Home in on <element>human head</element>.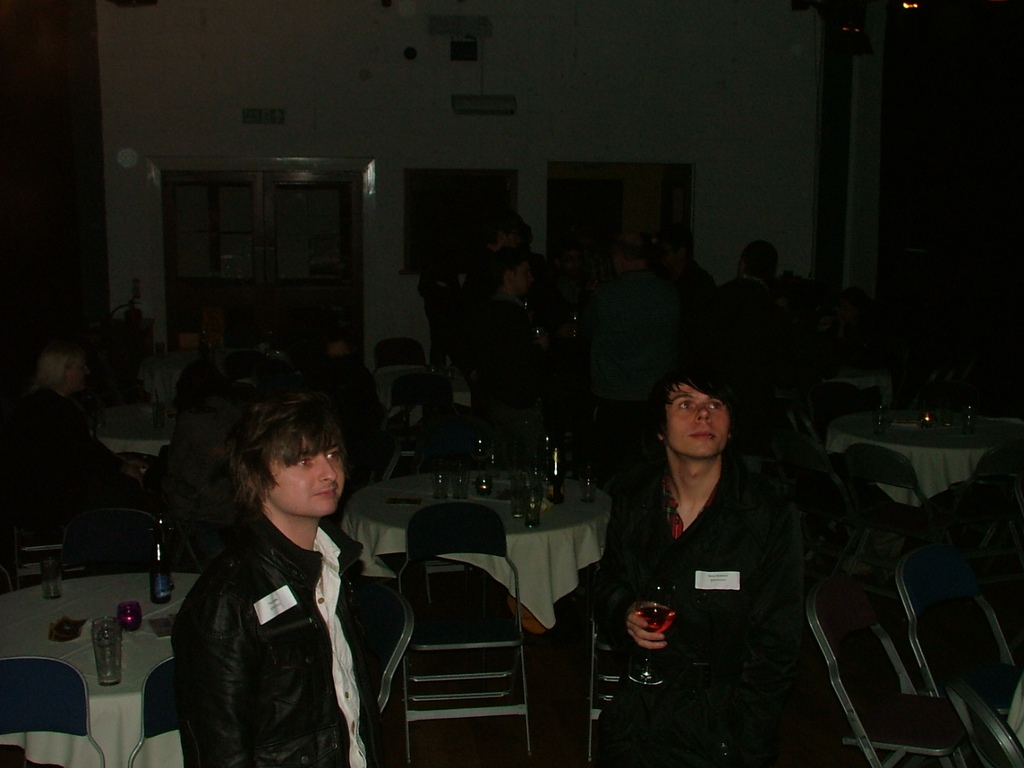
Homed in at (234,398,364,537).
